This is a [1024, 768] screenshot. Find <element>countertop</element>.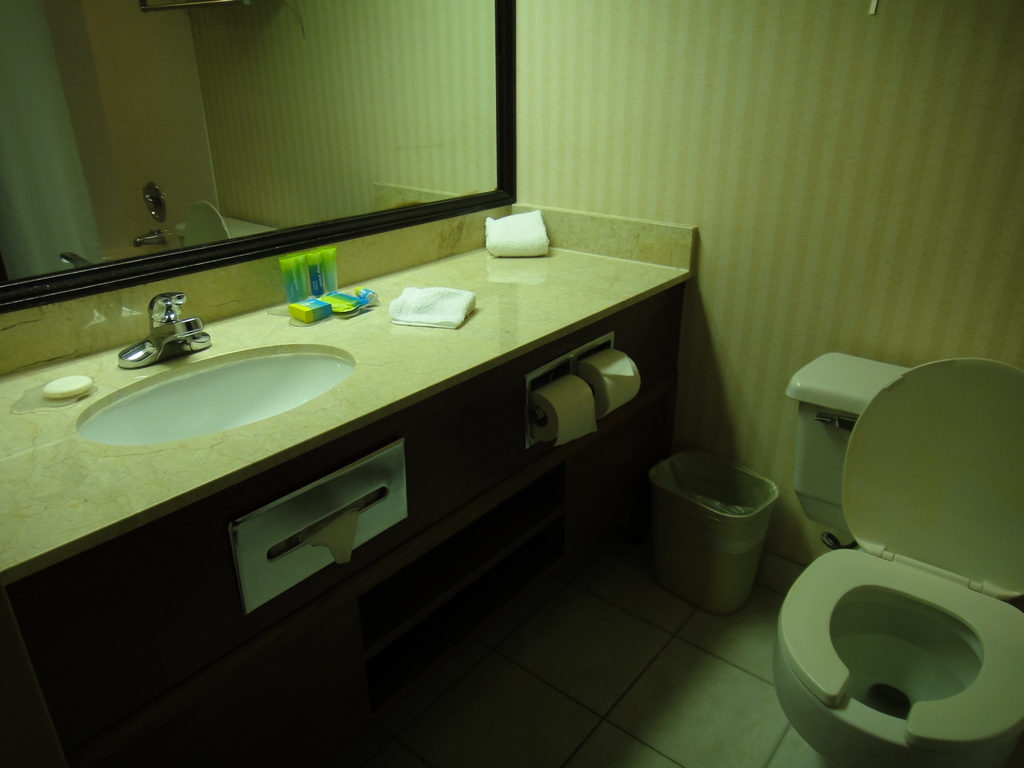
Bounding box: (0, 235, 690, 579).
